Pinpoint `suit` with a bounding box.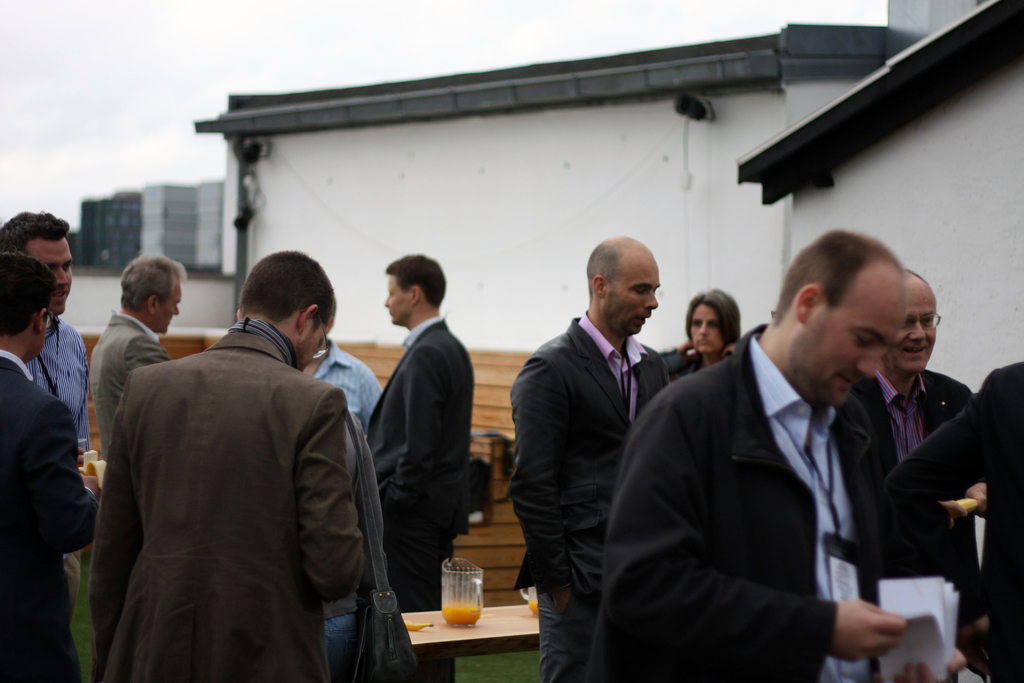
886, 366, 1023, 682.
